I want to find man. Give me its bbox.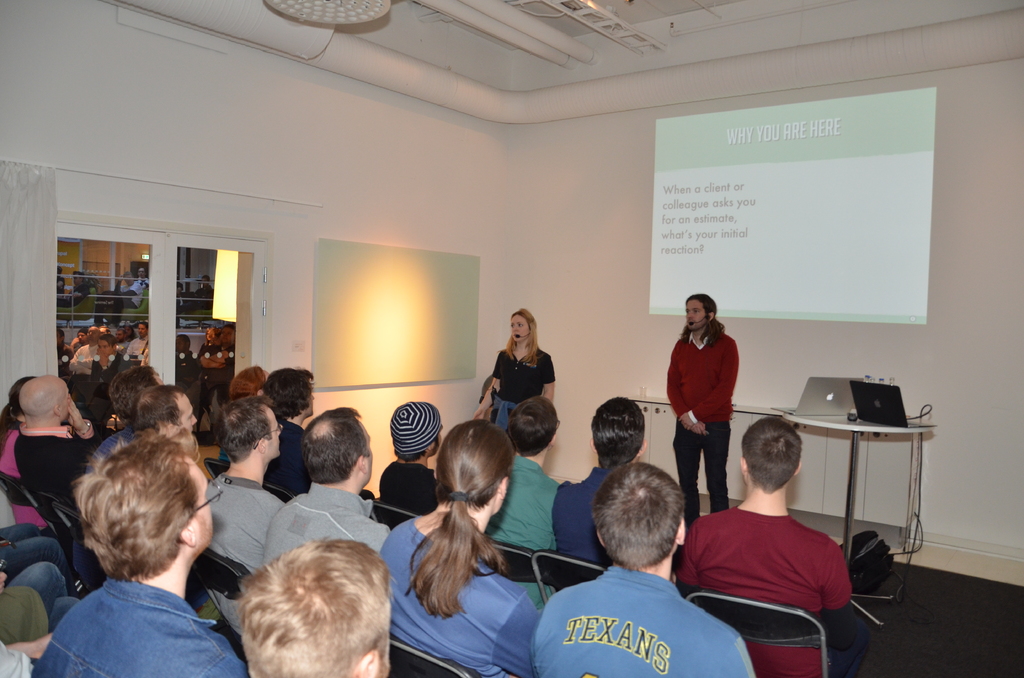
<region>101, 349, 160, 480</region>.
